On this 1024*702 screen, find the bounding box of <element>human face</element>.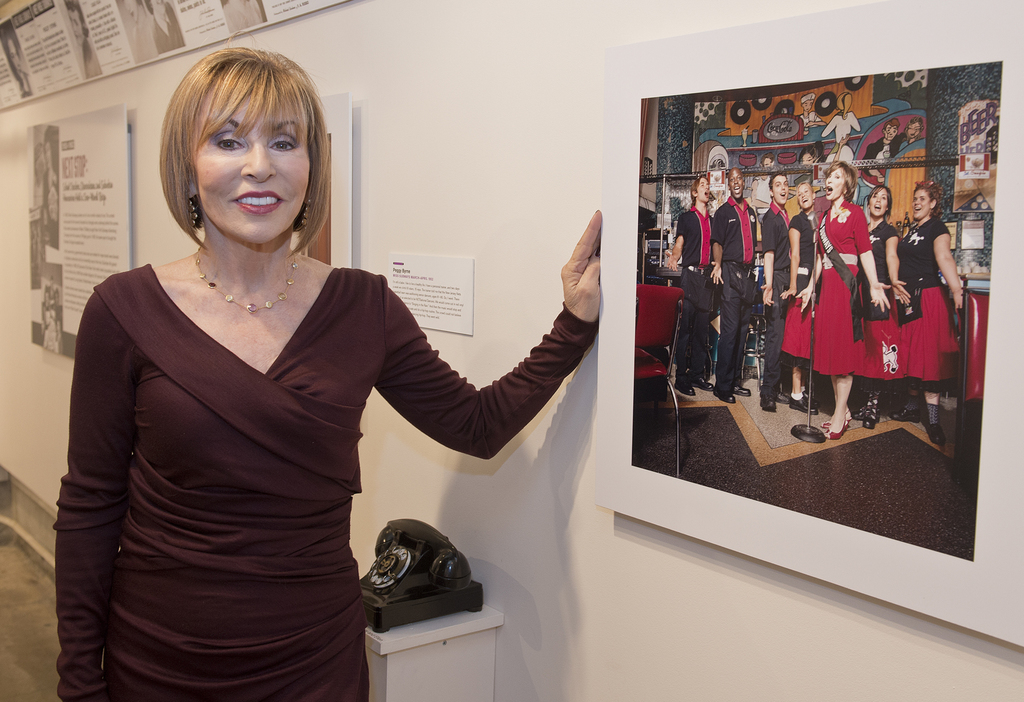
Bounding box: x1=802 y1=97 x2=813 y2=114.
